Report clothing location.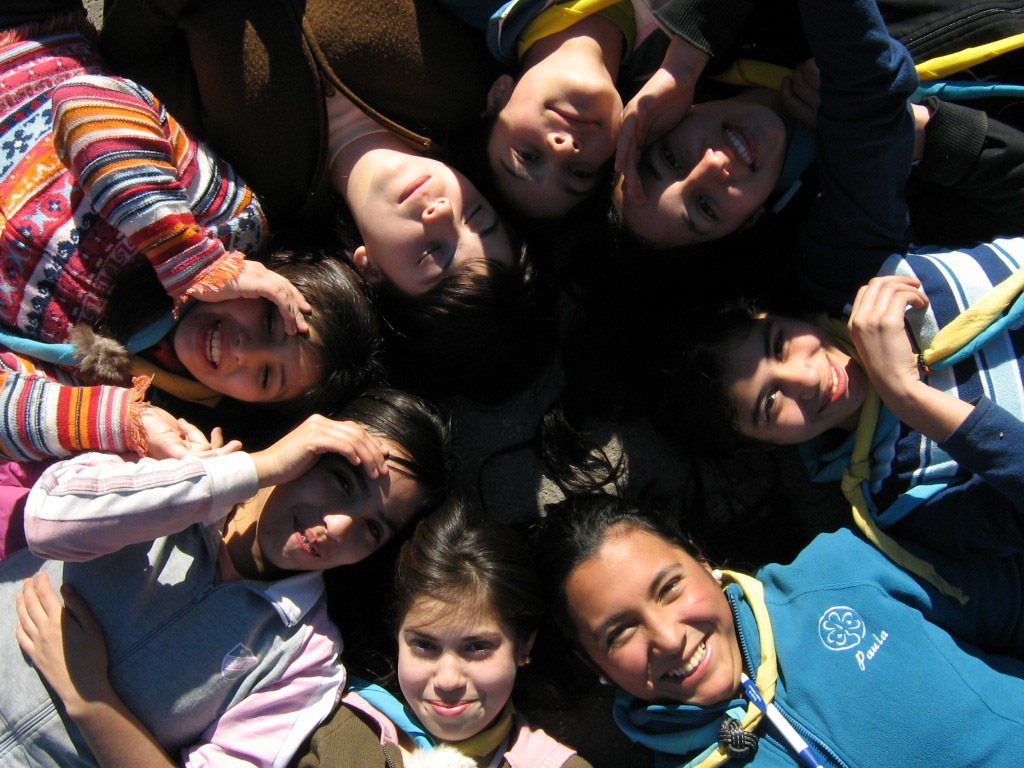
Report: BBox(99, 0, 462, 201).
